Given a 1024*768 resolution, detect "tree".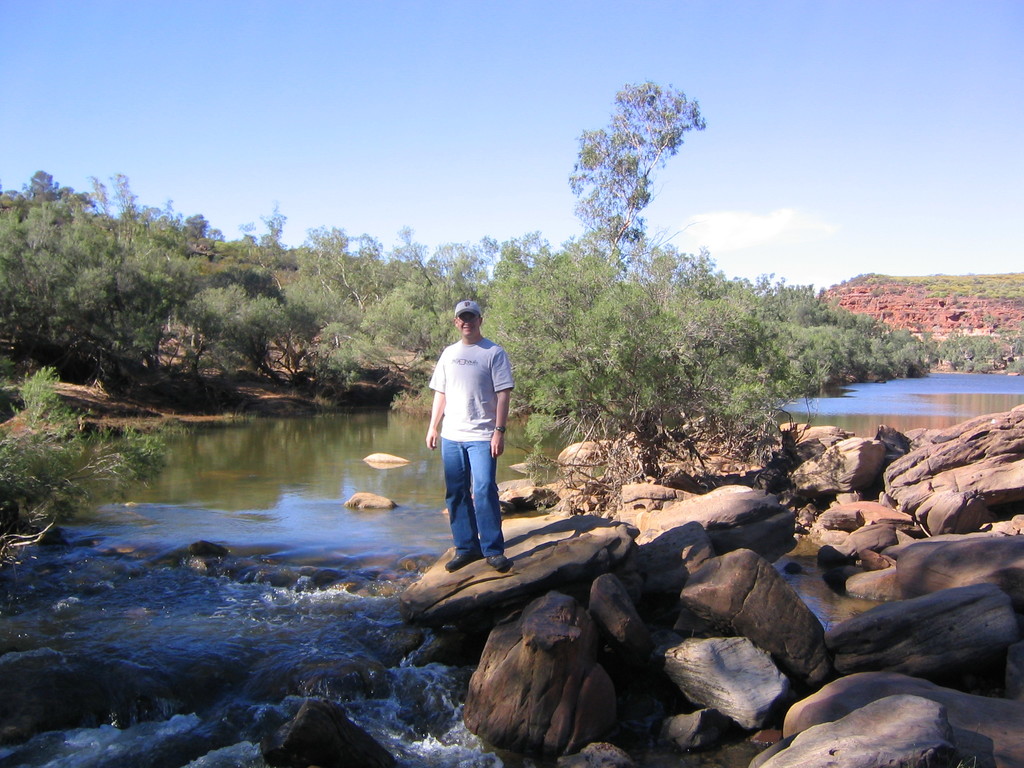
pyautogui.locateOnScreen(742, 276, 836, 400).
